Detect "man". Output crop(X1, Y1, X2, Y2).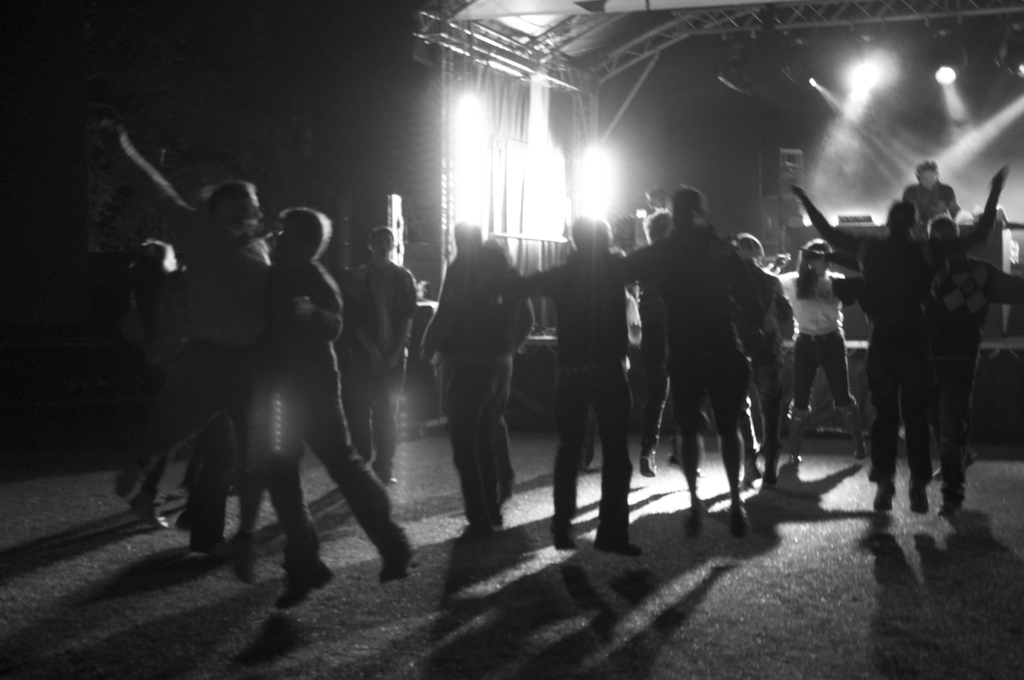
crop(250, 201, 407, 611).
